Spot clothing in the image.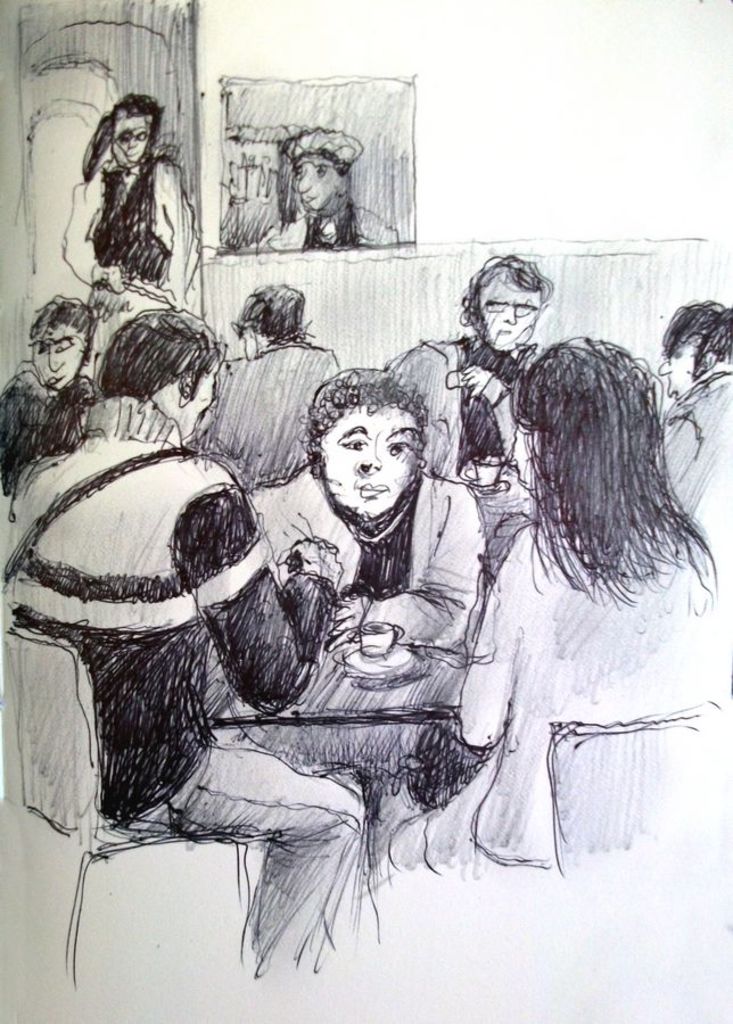
clothing found at <region>245, 452, 496, 720</region>.
